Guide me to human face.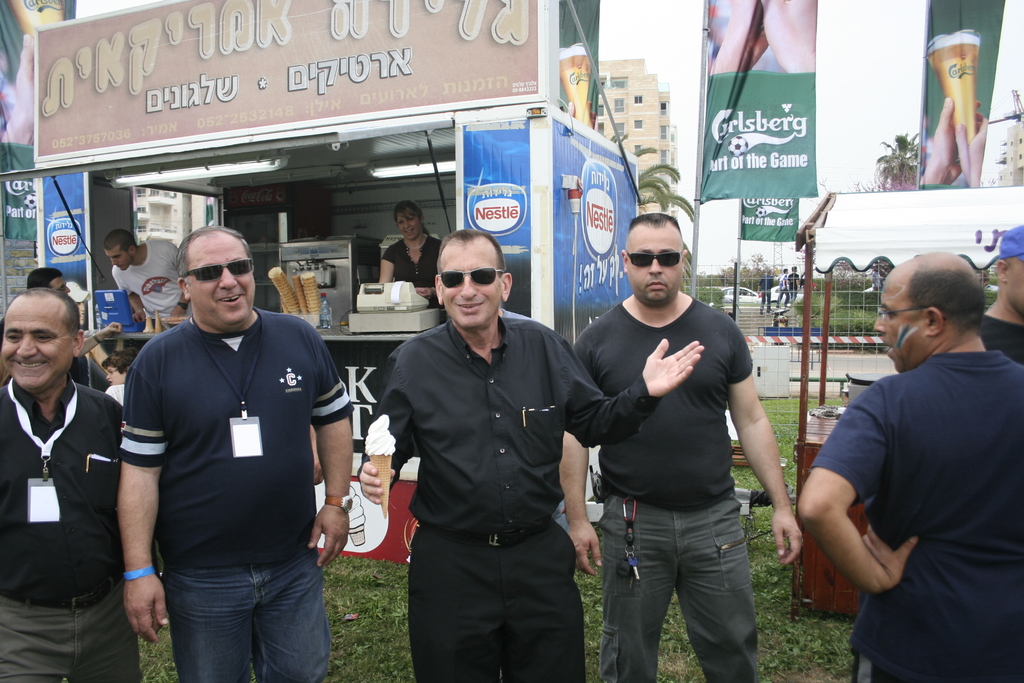
Guidance: 104,251,134,273.
